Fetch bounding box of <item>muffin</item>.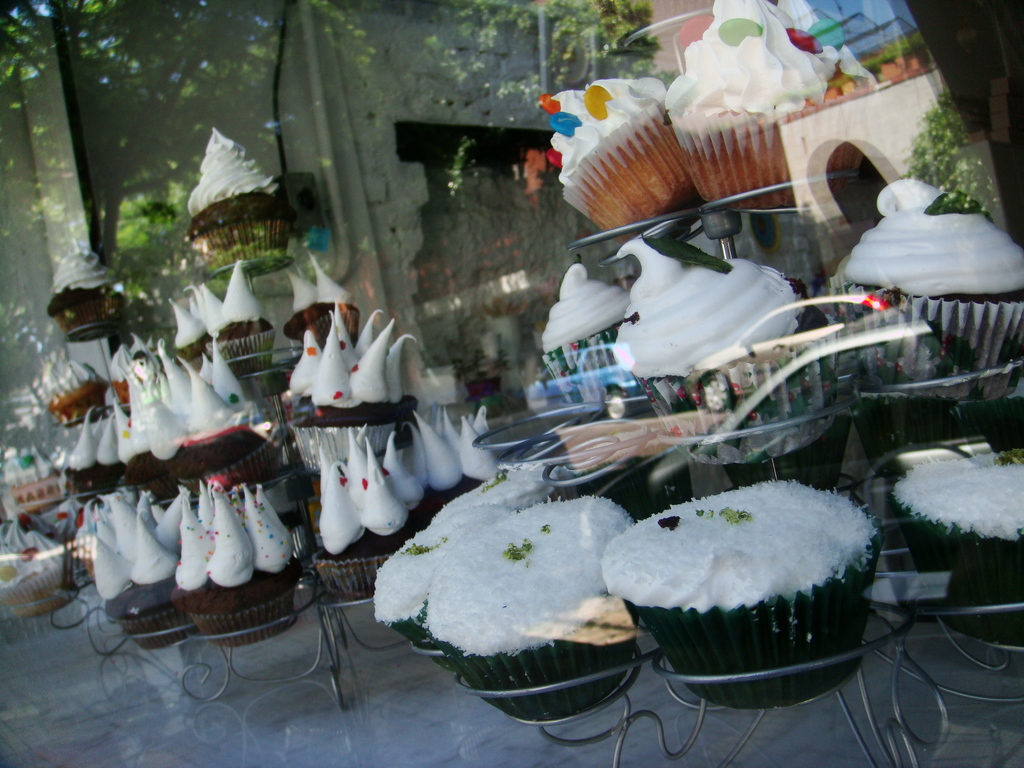
Bbox: [599,481,884,710].
